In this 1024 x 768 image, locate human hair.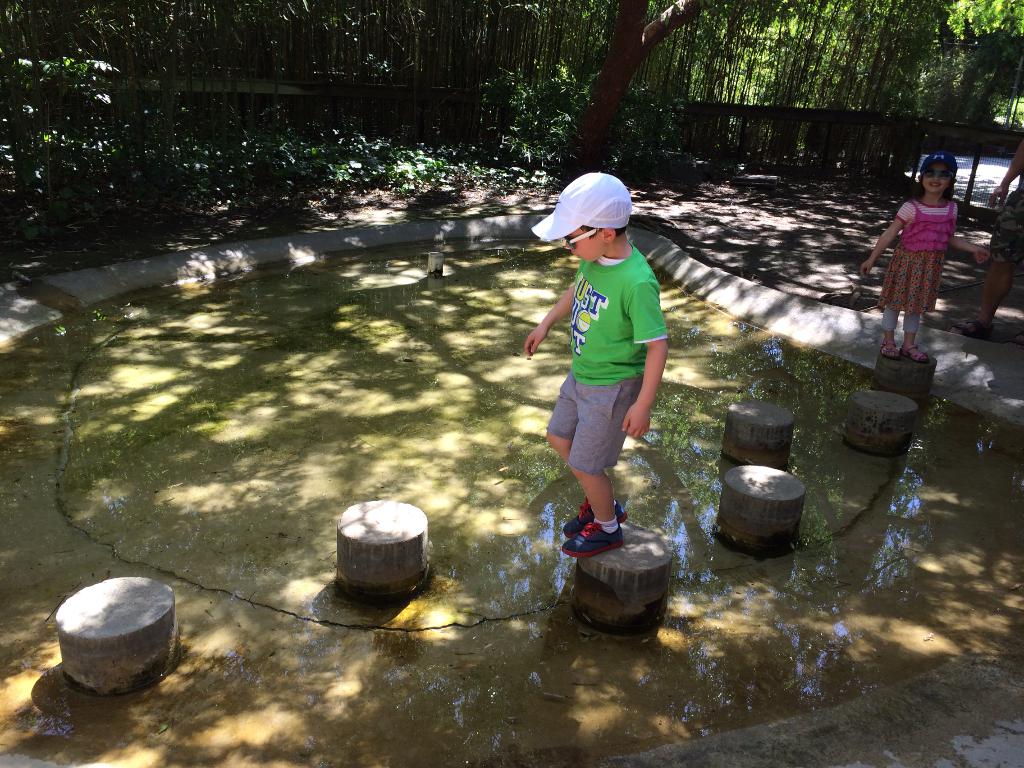
Bounding box: 582,221,630,241.
